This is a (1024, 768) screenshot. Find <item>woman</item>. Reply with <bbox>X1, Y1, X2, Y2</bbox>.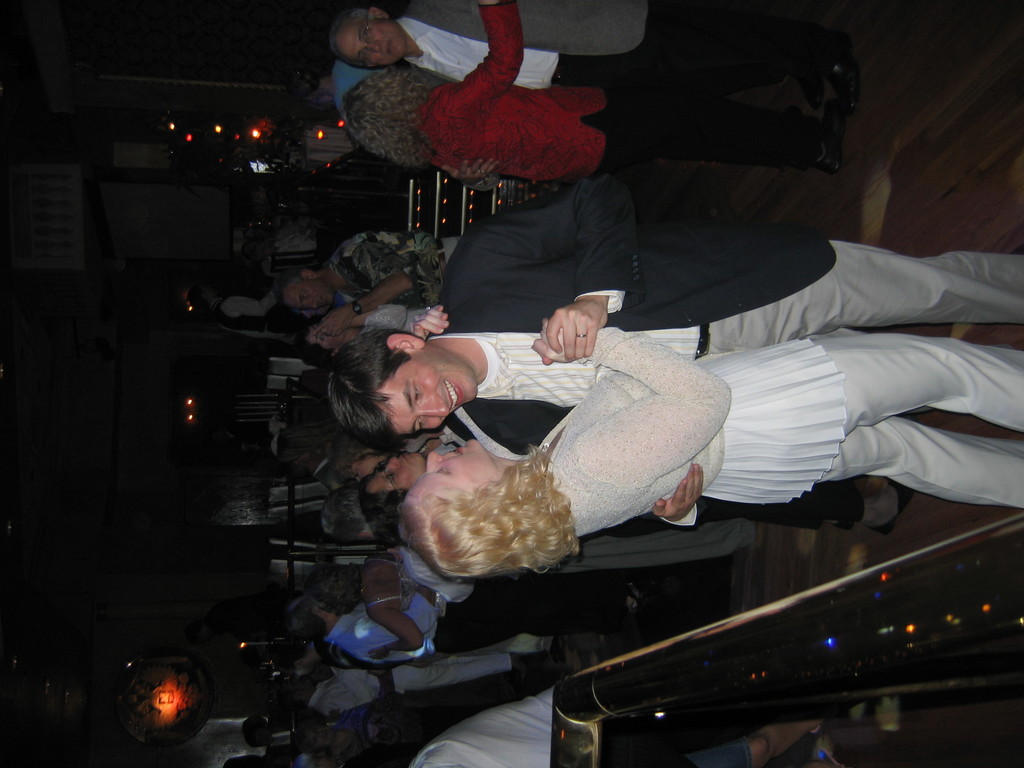
<bbox>397, 321, 1023, 584</bbox>.
